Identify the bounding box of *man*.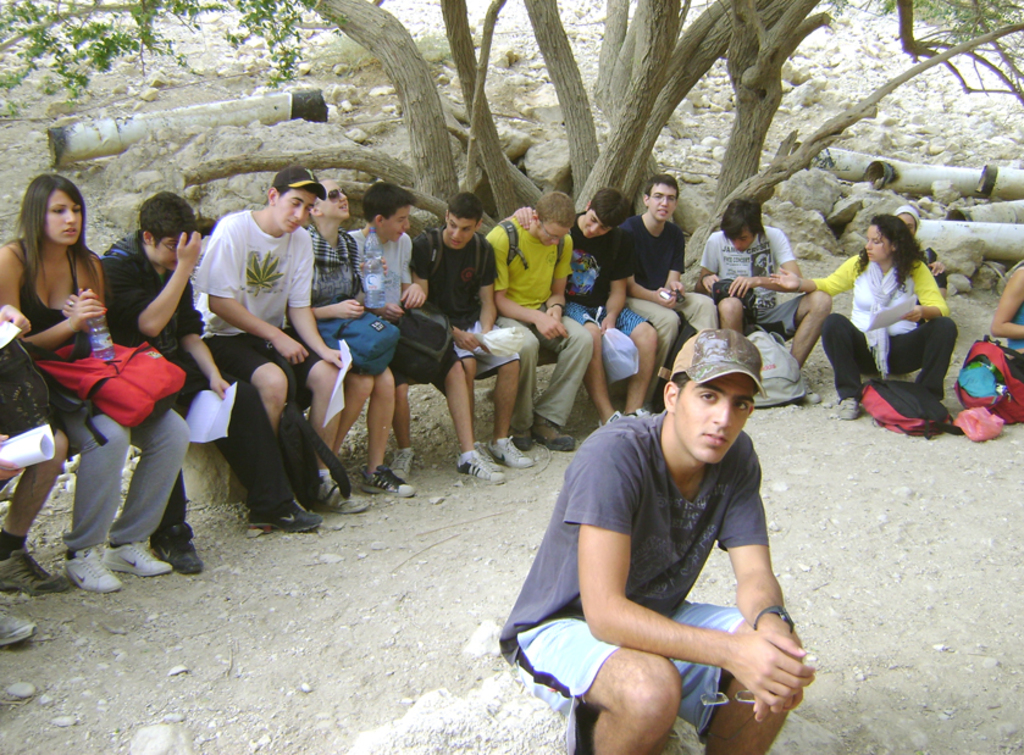
pyautogui.locateOnScreen(190, 163, 371, 512).
